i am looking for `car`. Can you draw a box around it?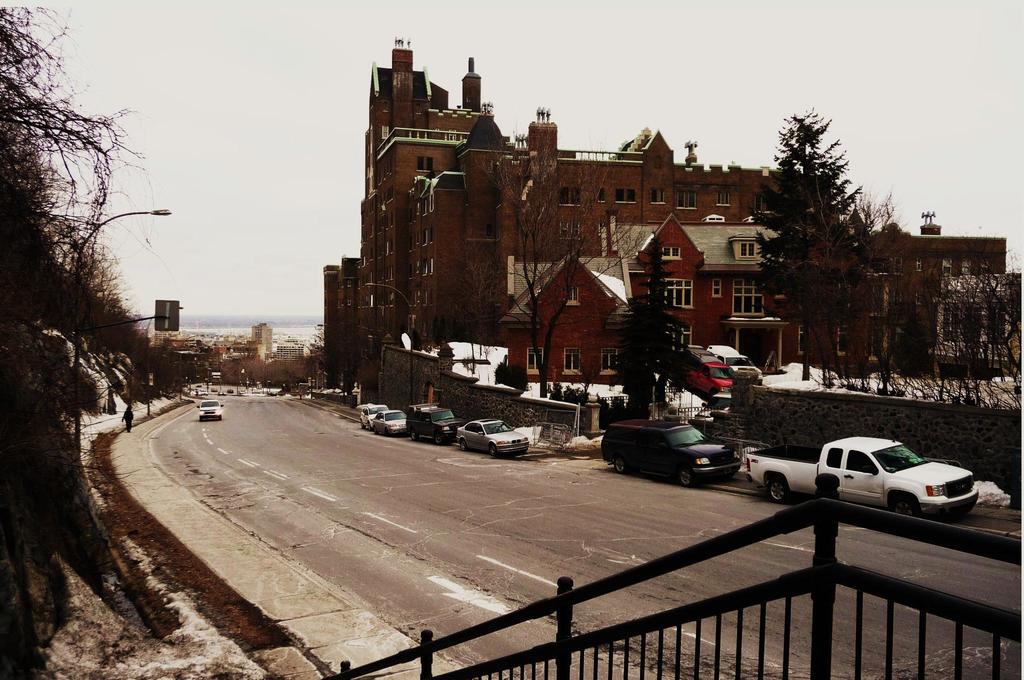
Sure, the bounding box is (455,420,529,458).
